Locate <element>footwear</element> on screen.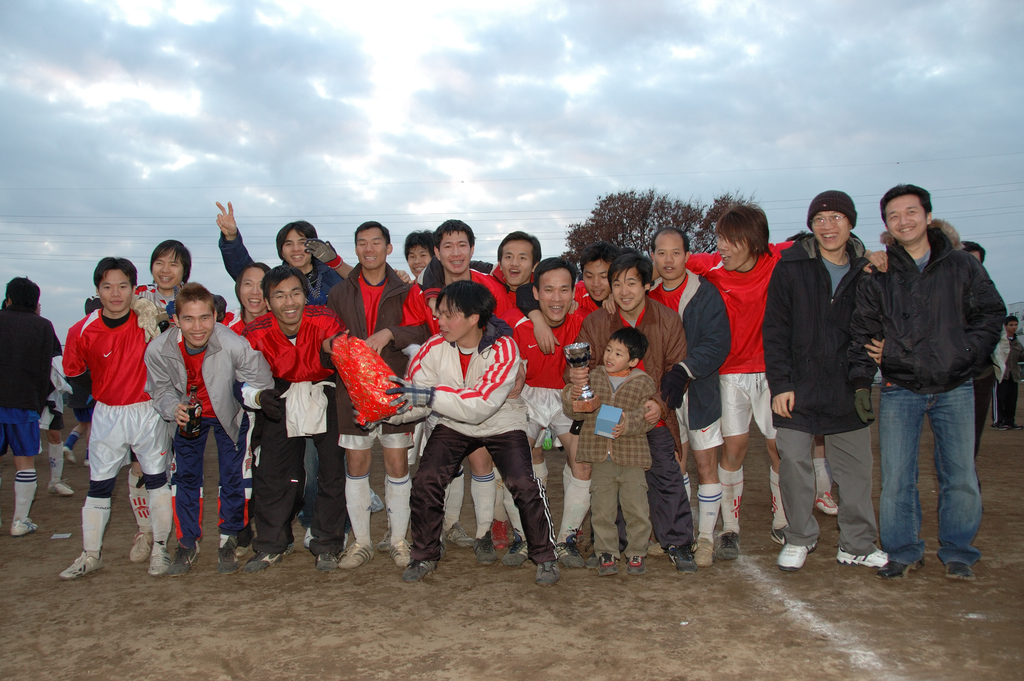
On screen at bbox=(535, 561, 559, 582).
